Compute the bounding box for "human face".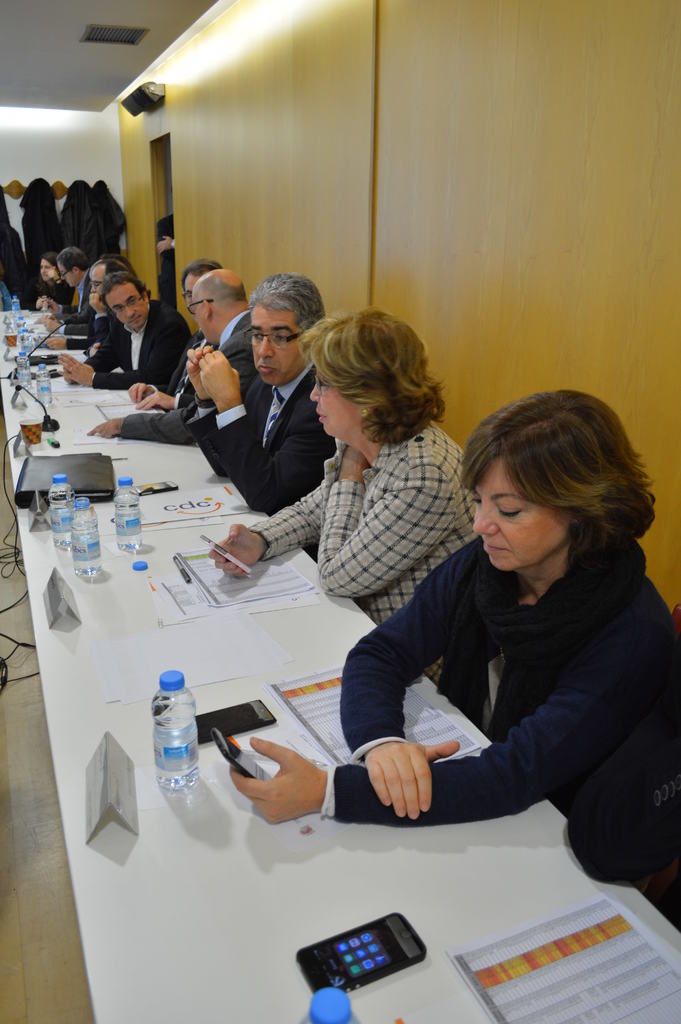
BBox(37, 256, 53, 285).
